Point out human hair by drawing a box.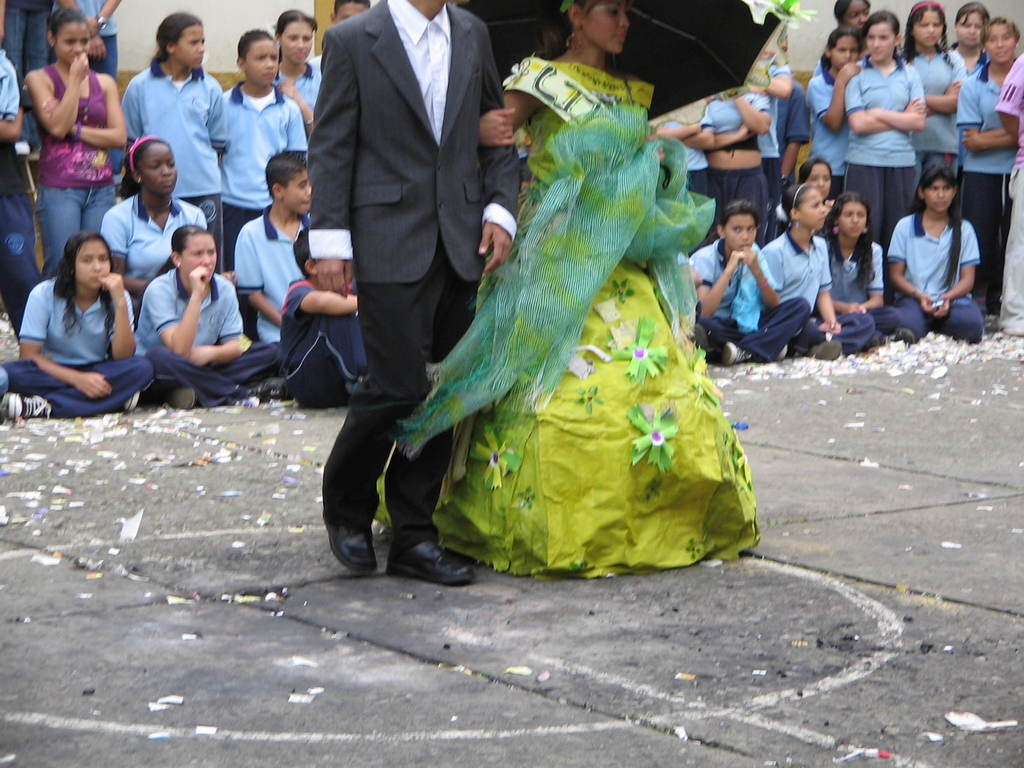
x1=831, y1=188, x2=874, y2=280.
